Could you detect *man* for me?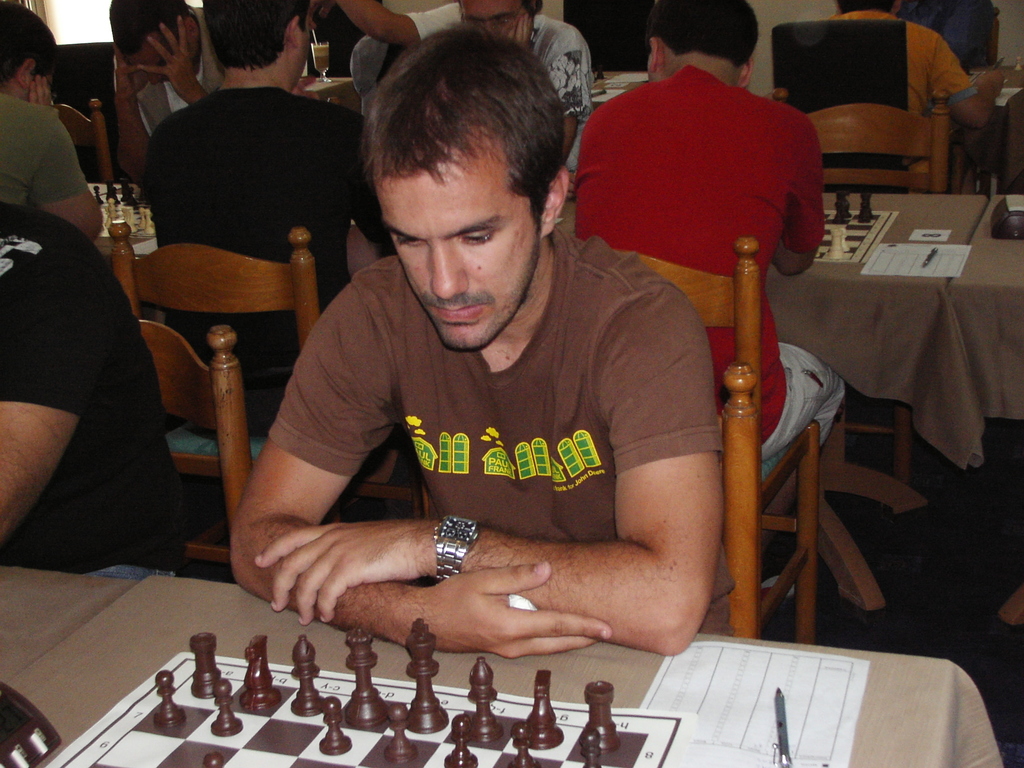
Detection result: (left=573, top=0, right=847, bottom=605).
